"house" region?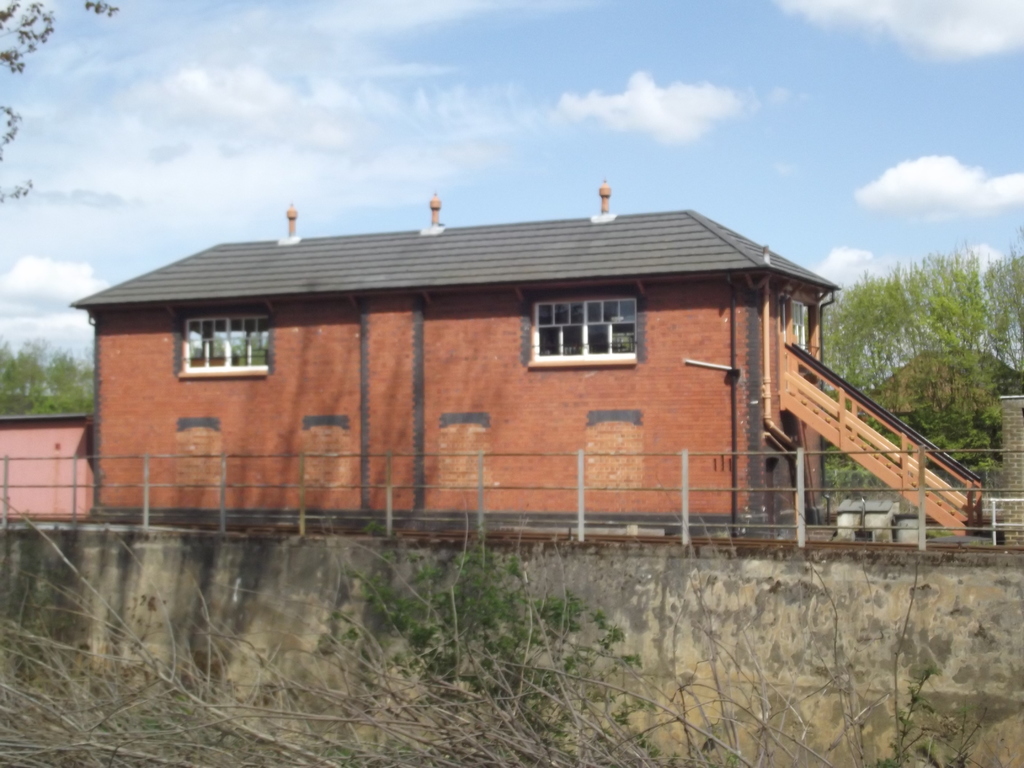
crop(3, 408, 76, 524)
